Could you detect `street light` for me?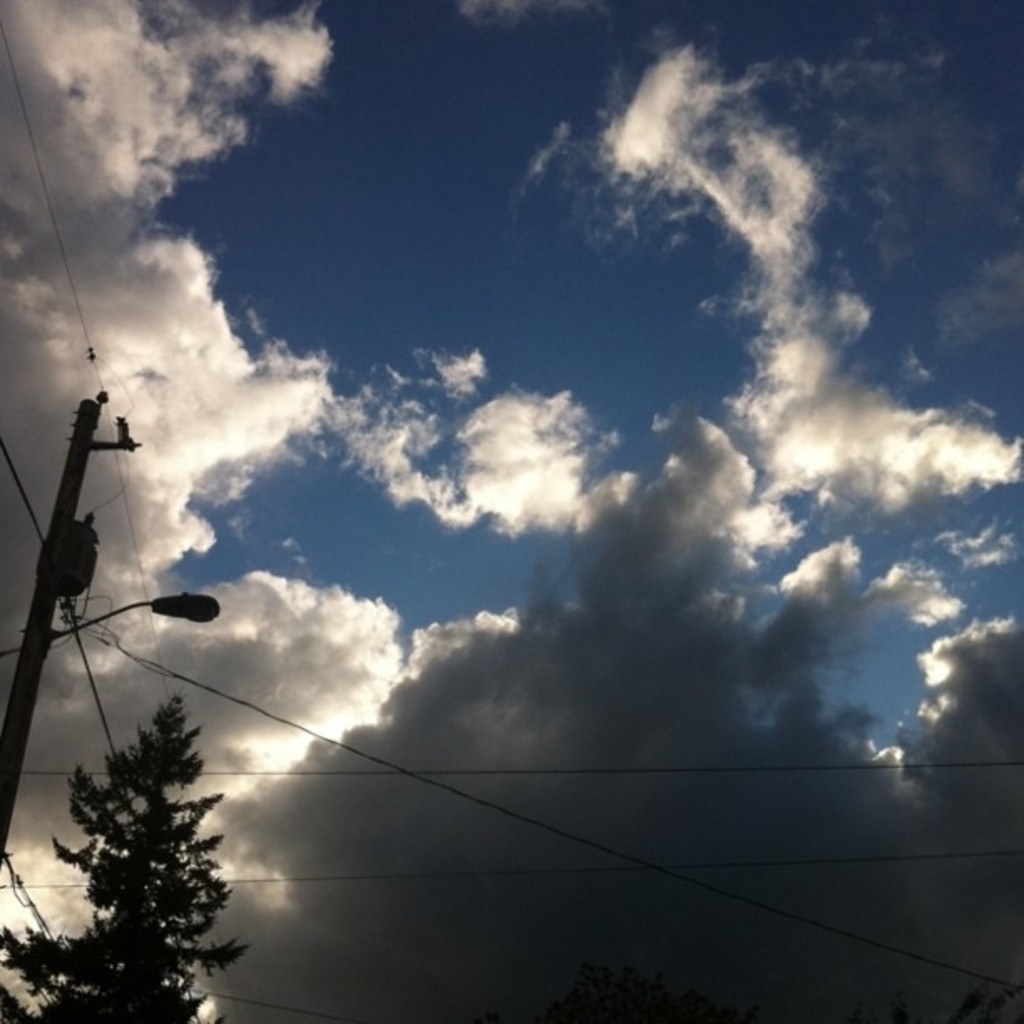
Detection result: x1=7, y1=303, x2=181, y2=812.
